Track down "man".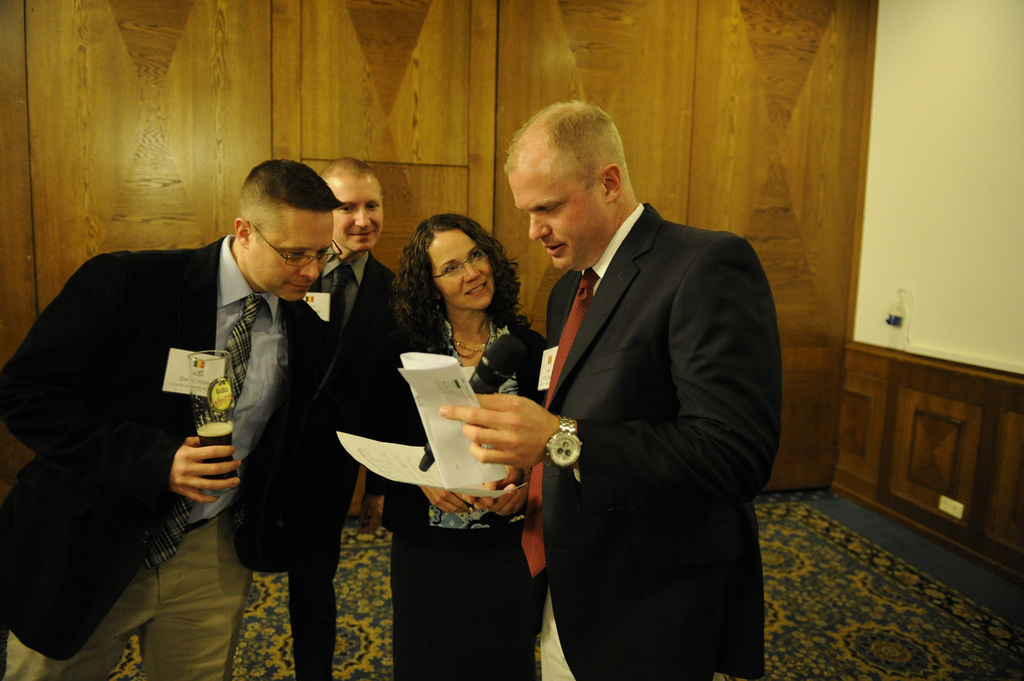
Tracked to box=[287, 156, 402, 680].
